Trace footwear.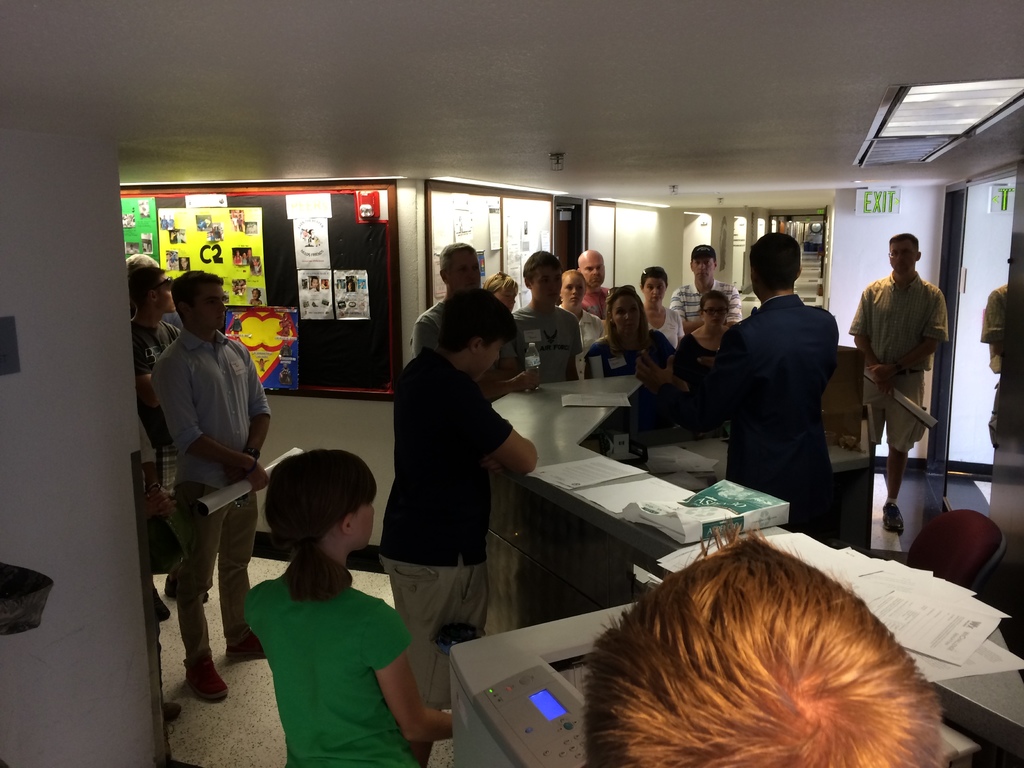
Traced to <box>229,635,274,662</box>.
